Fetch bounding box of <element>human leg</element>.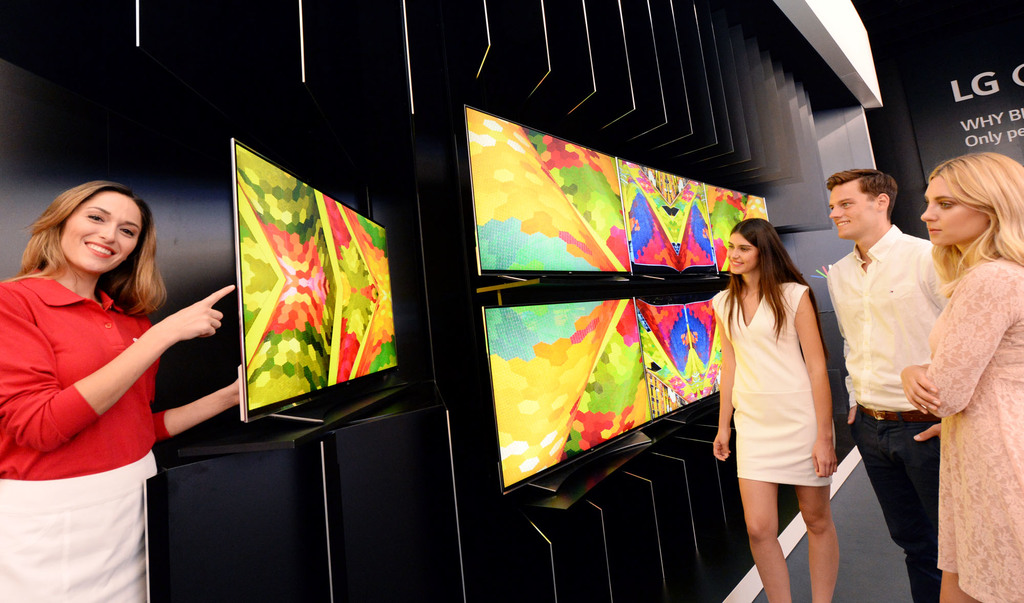
Bbox: [x1=909, y1=413, x2=941, y2=481].
